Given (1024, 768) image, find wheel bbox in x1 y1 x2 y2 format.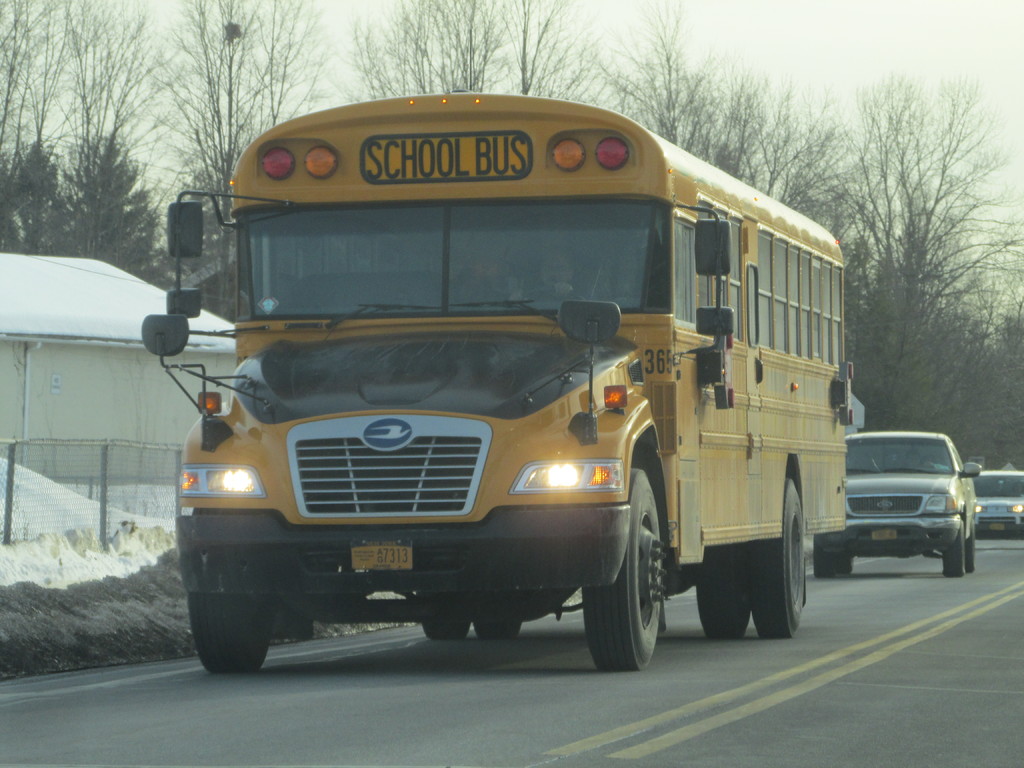
934 524 963 573.
